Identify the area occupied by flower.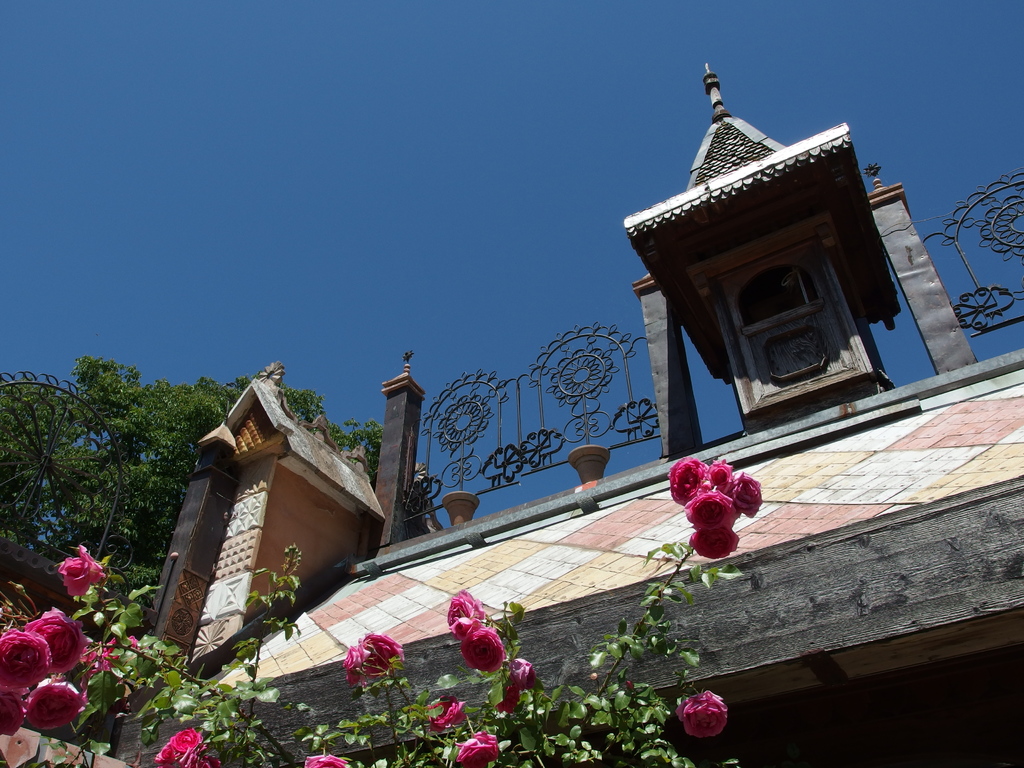
Area: (345, 630, 408, 689).
